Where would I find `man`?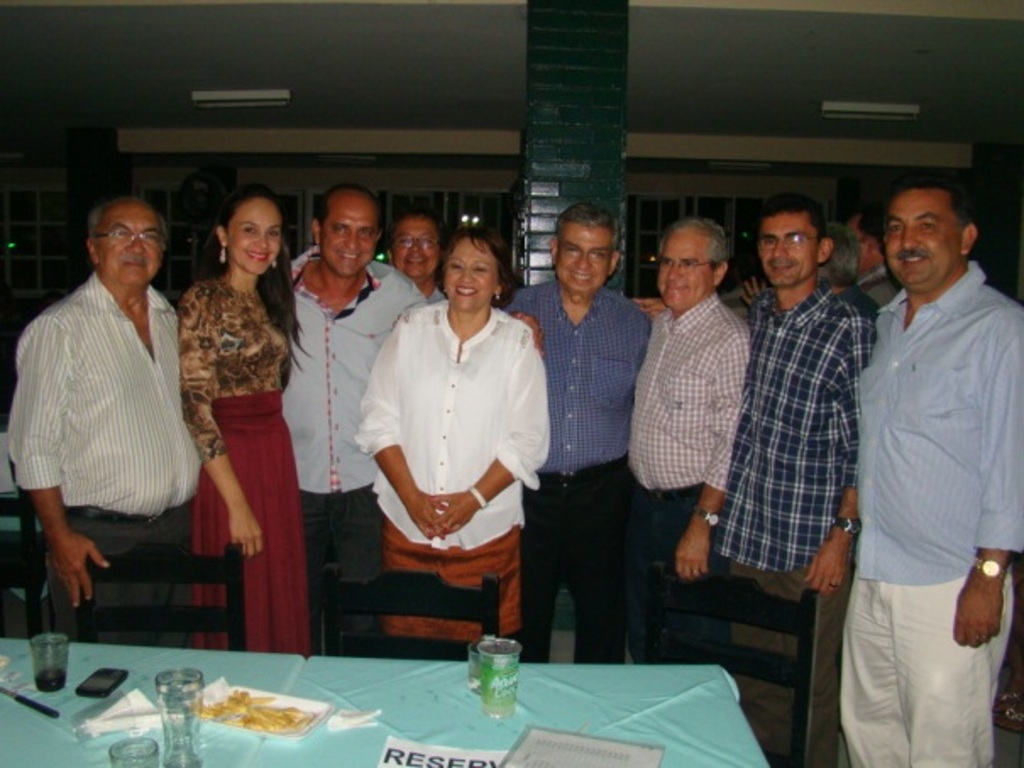
At locate(289, 176, 552, 653).
